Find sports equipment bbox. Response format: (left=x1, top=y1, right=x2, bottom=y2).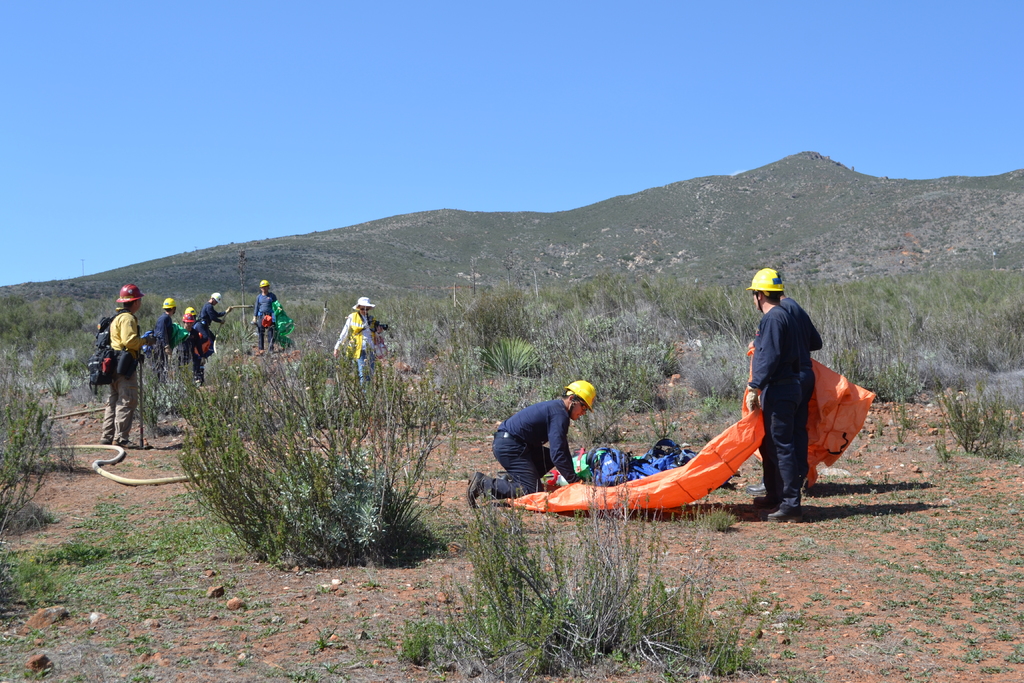
(left=113, top=287, right=145, bottom=308).
